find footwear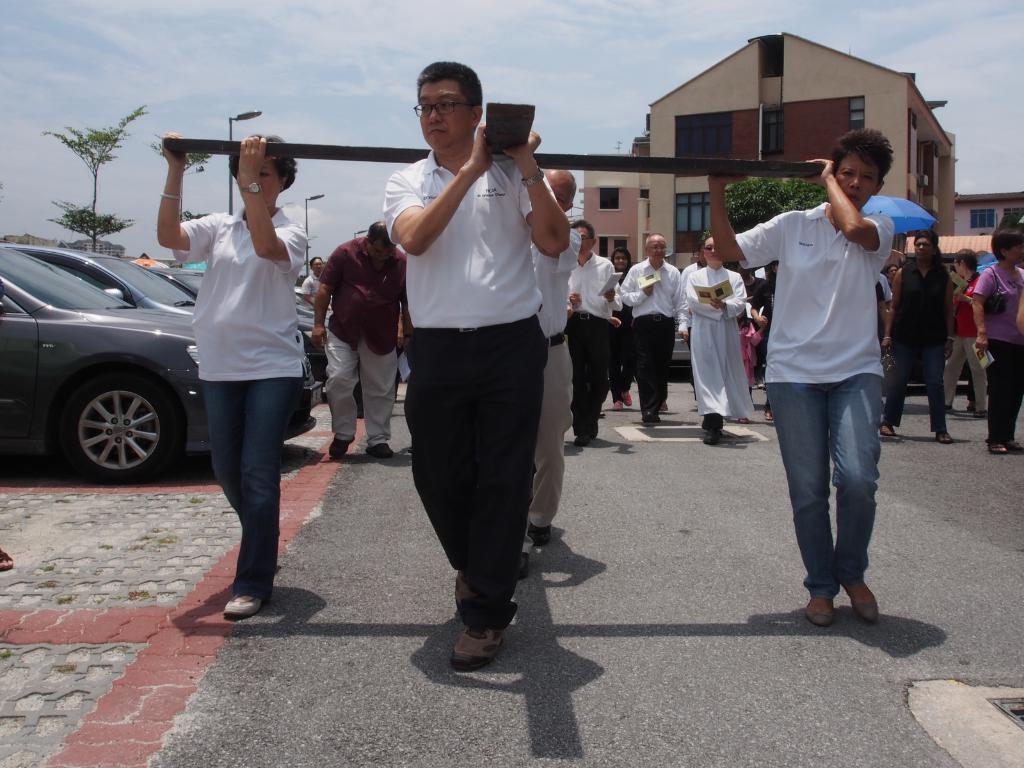
(1006,439,1023,452)
